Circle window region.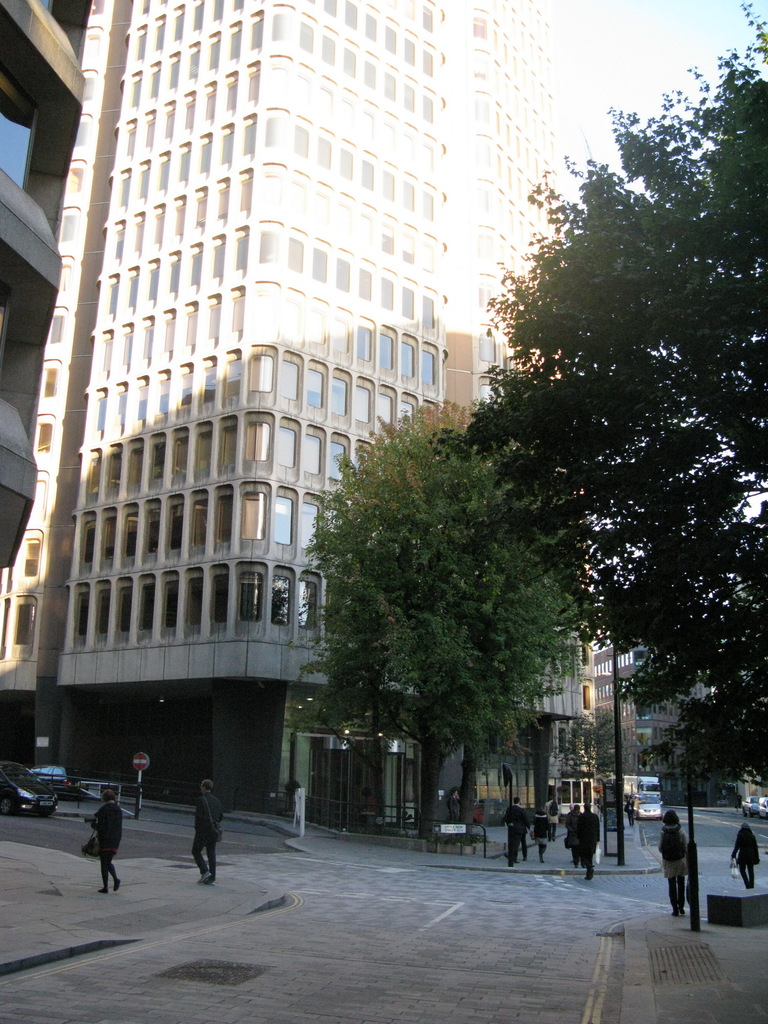
Region: bbox=(214, 420, 234, 478).
